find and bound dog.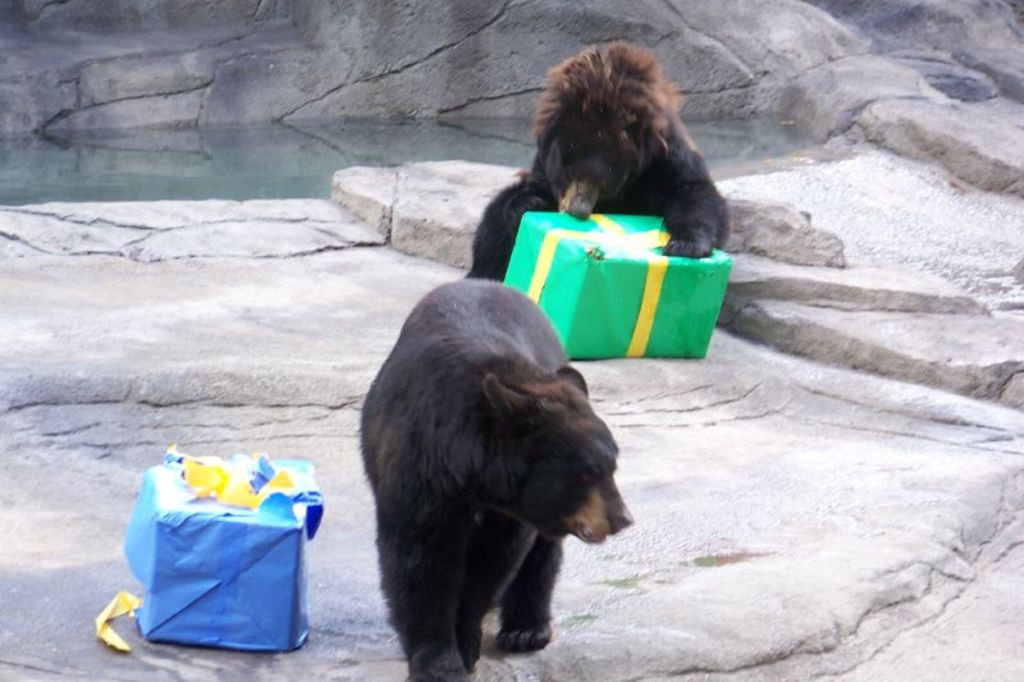
Bound: [x1=352, y1=276, x2=634, y2=681].
